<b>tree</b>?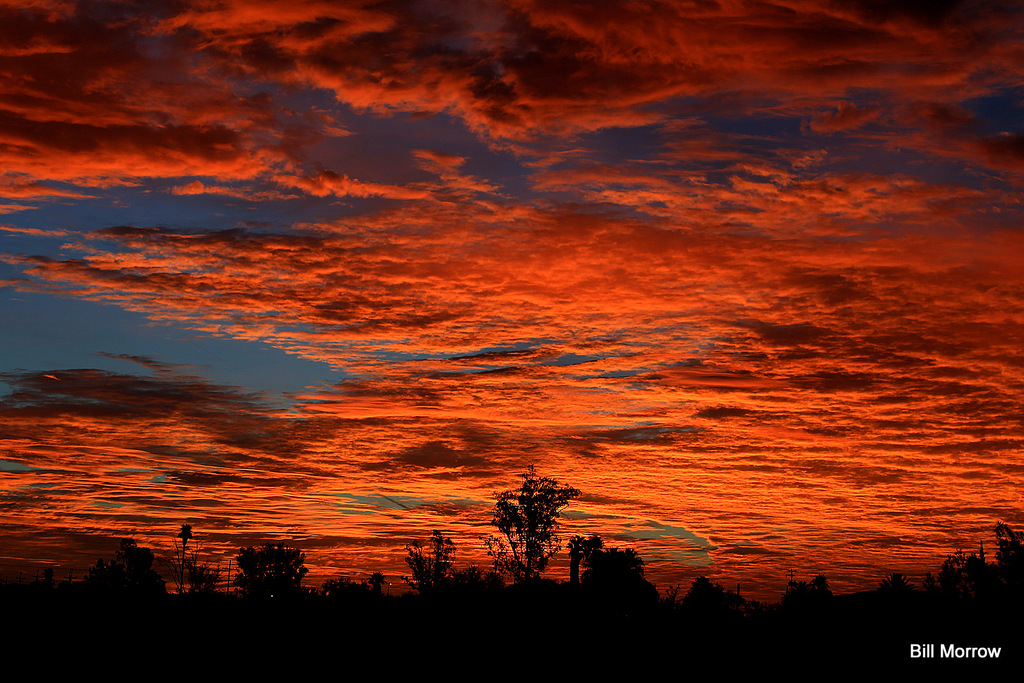
[x1=485, y1=445, x2=591, y2=578]
